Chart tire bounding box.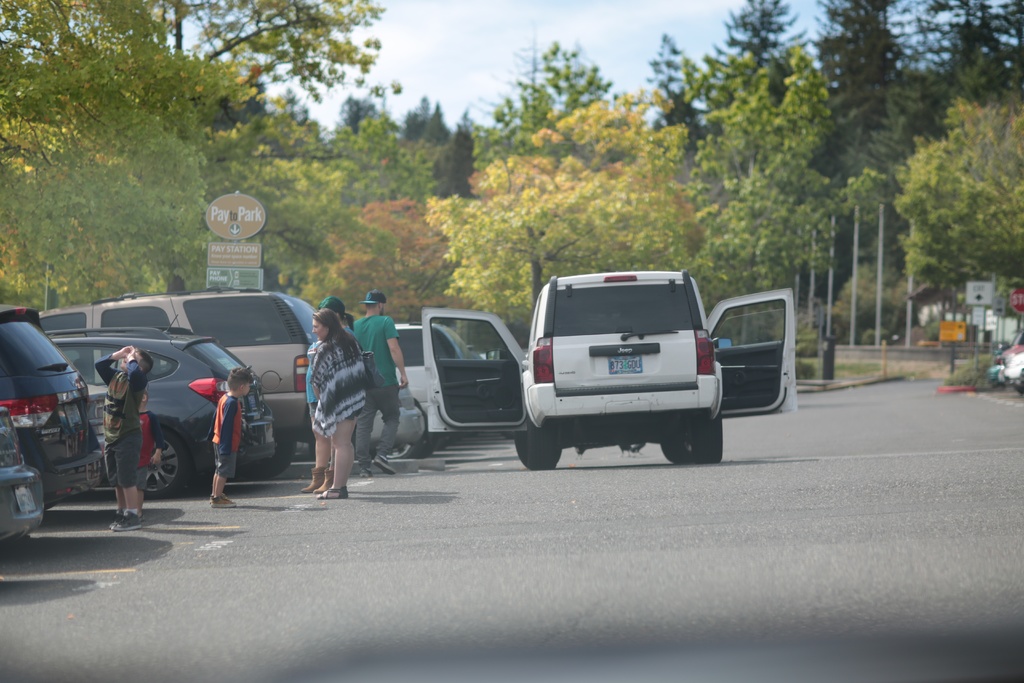
Charted: {"x1": 431, "y1": 436, "x2": 447, "y2": 448}.
